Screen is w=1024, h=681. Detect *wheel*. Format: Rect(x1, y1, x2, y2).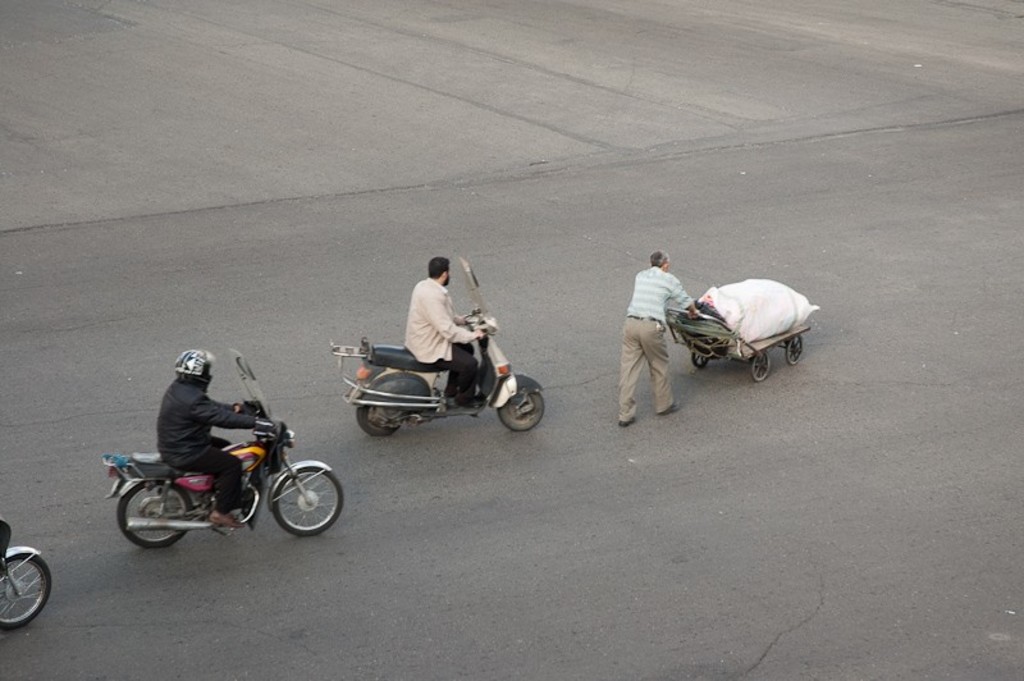
Rect(750, 352, 769, 381).
